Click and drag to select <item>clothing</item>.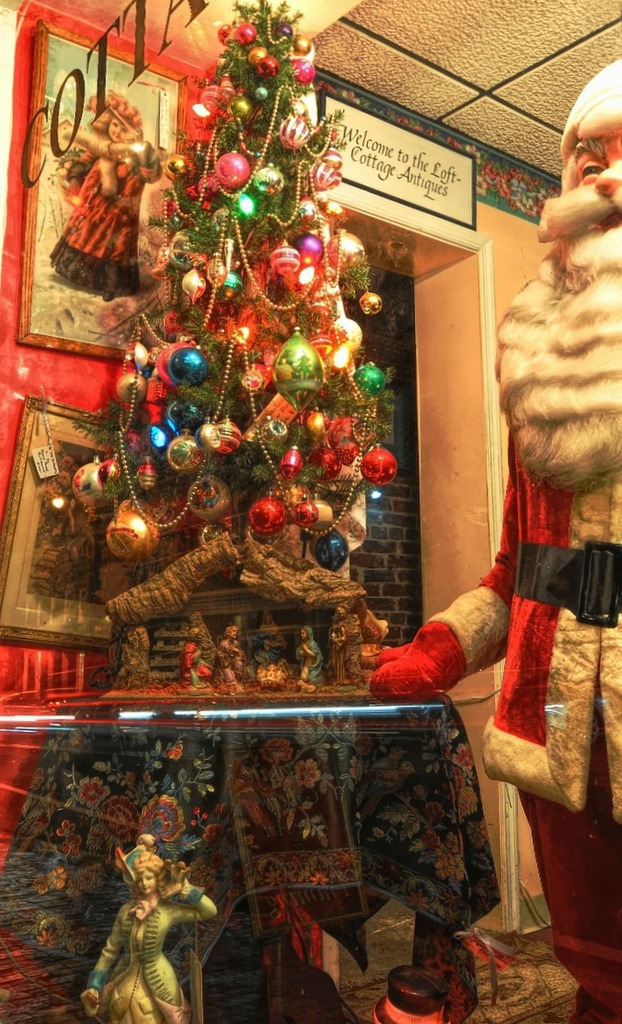
Selection: <bbox>330, 613, 367, 685</bbox>.
